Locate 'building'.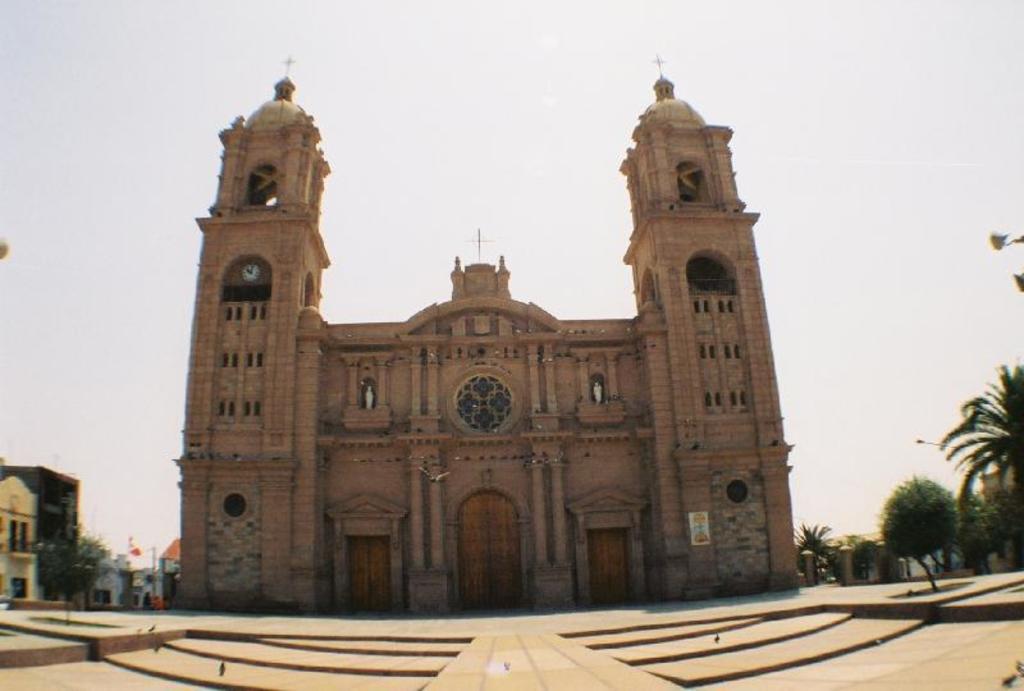
Bounding box: BBox(982, 467, 1014, 555).
